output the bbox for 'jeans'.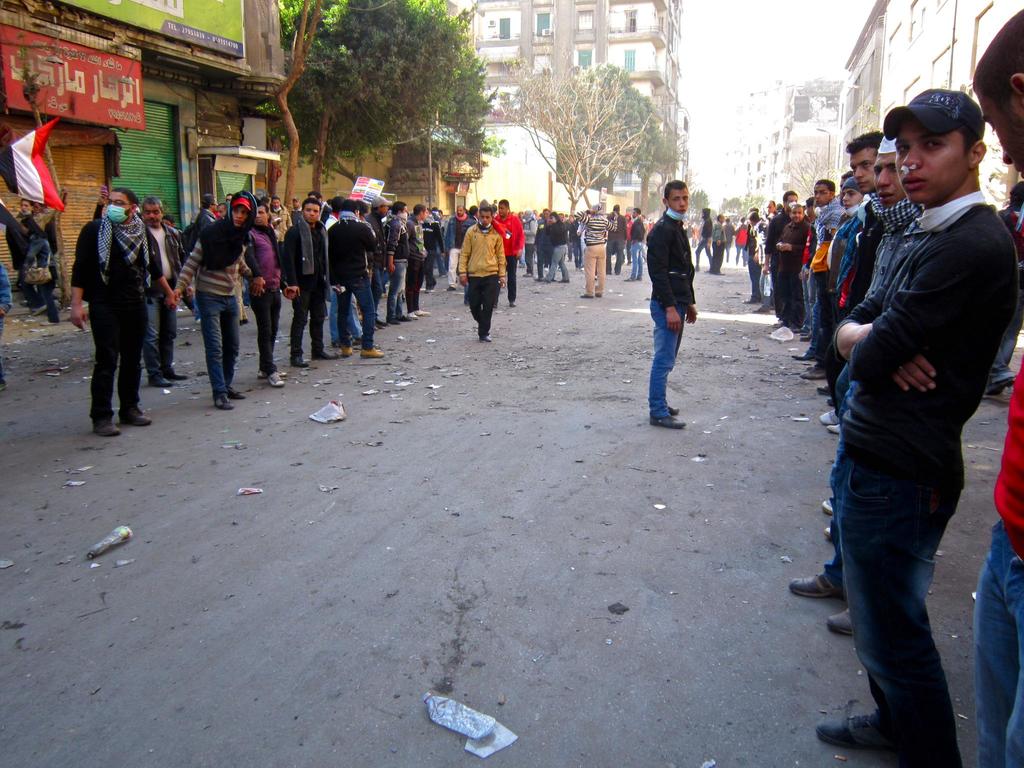
select_region(469, 273, 497, 335).
